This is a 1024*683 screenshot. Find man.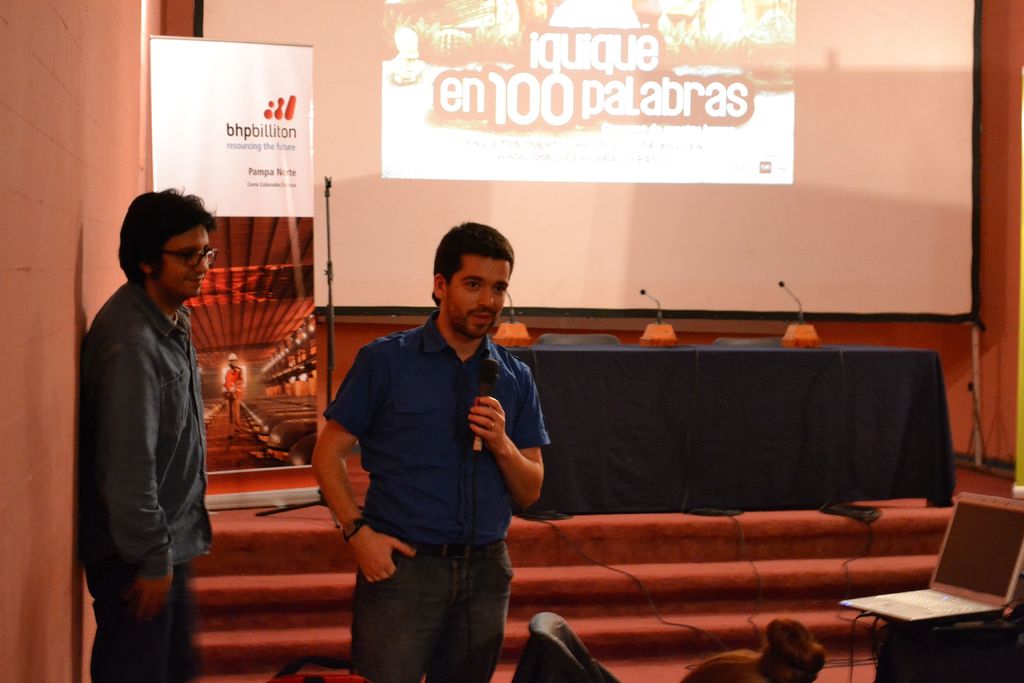
Bounding box: (x1=311, y1=219, x2=554, y2=682).
